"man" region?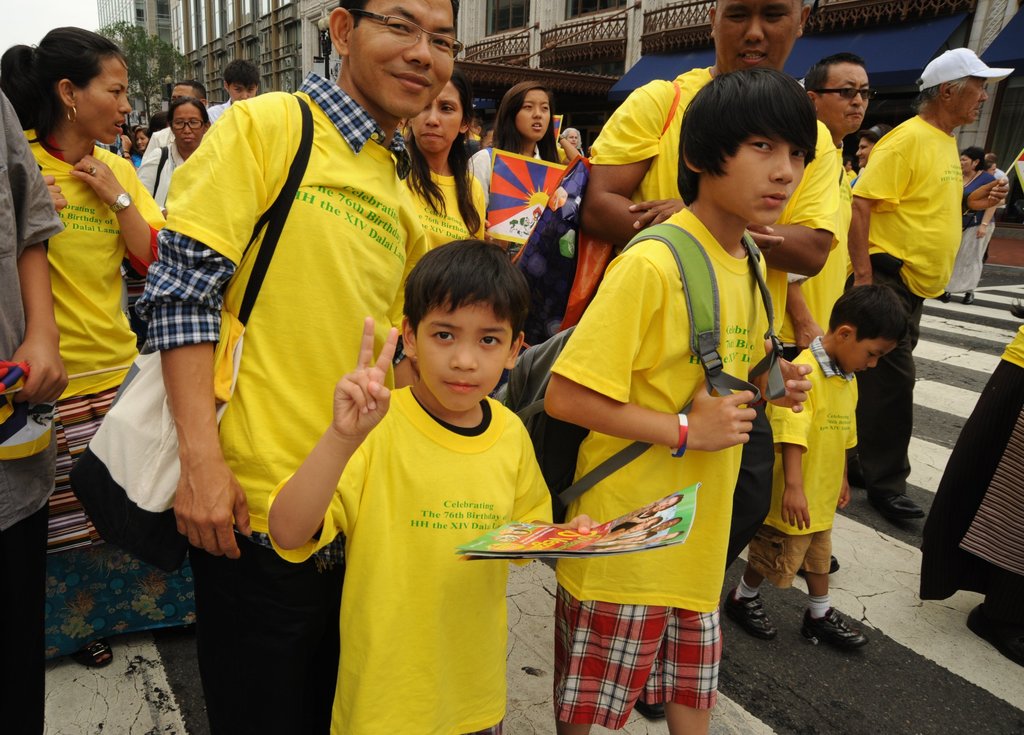
region(0, 83, 68, 734)
